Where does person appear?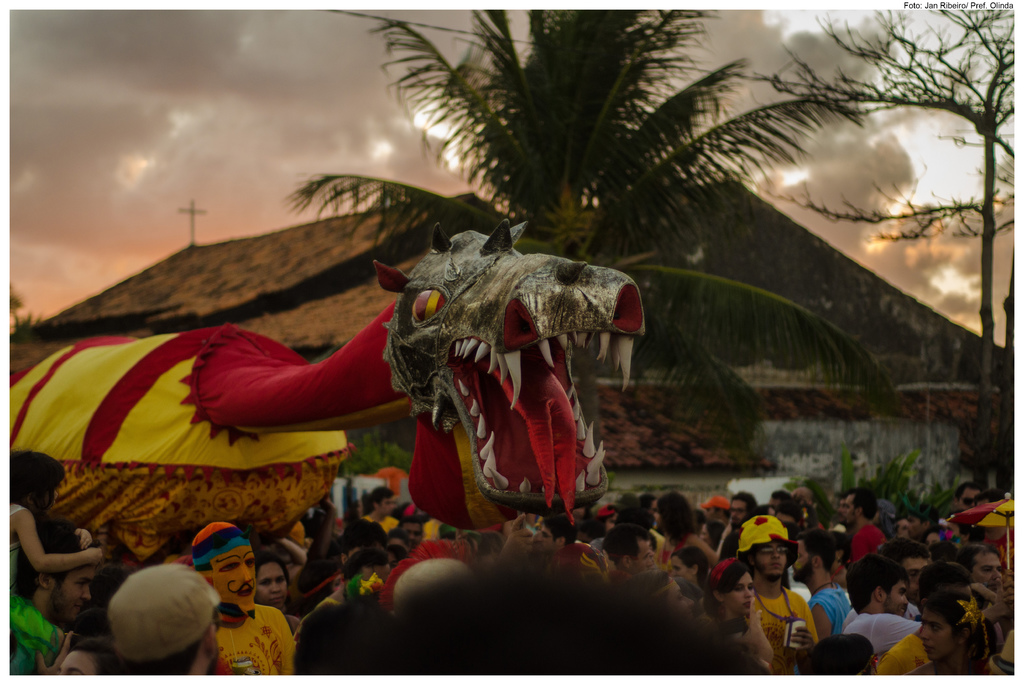
Appears at region(357, 484, 402, 536).
